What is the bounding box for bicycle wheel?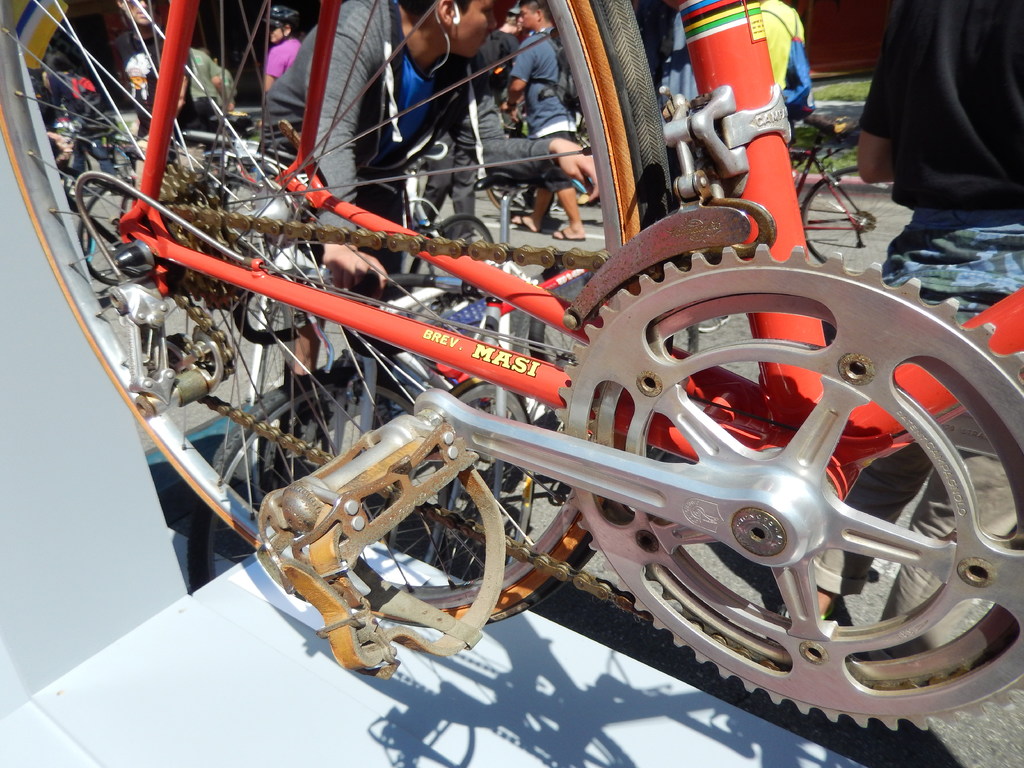
locate(799, 167, 914, 268).
